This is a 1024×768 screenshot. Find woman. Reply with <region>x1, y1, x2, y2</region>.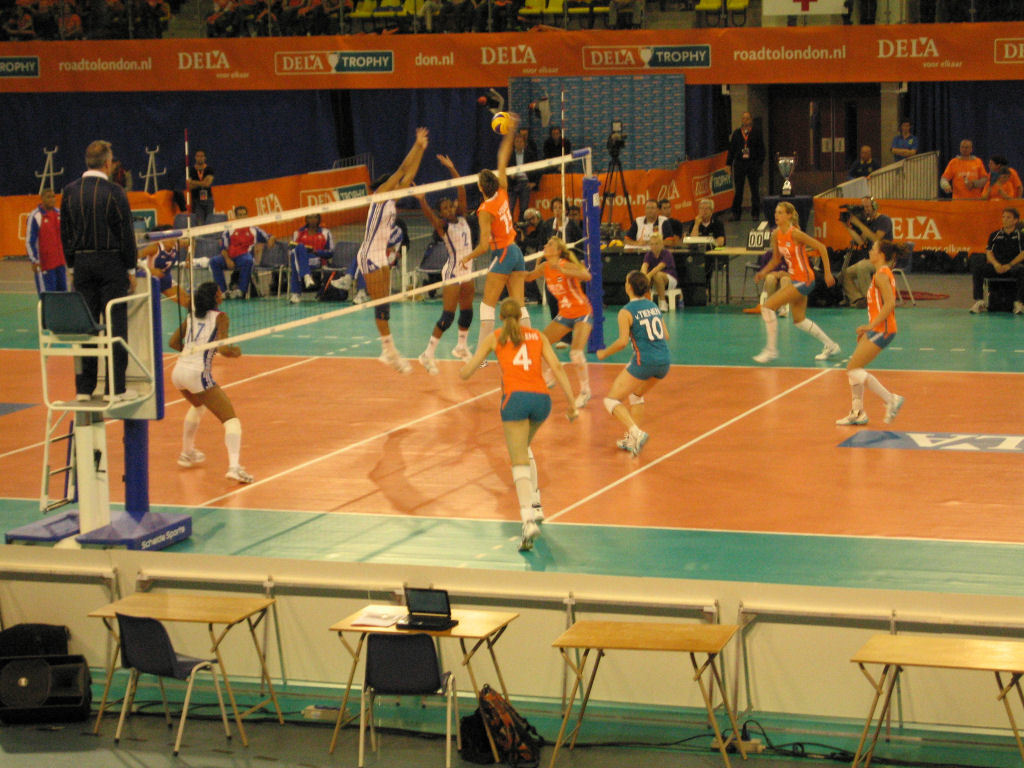
<region>978, 169, 1021, 201</region>.
